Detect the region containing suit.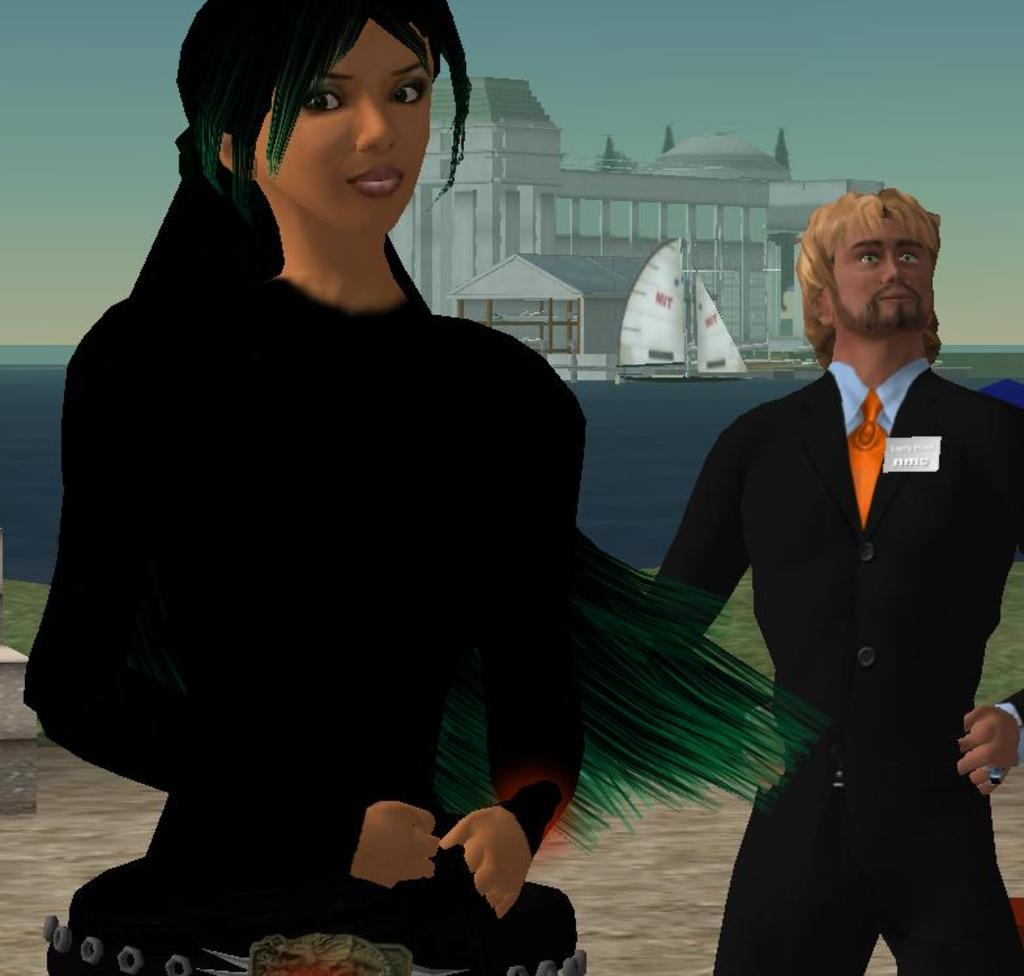
BBox(675, 212, 1019, 963).
